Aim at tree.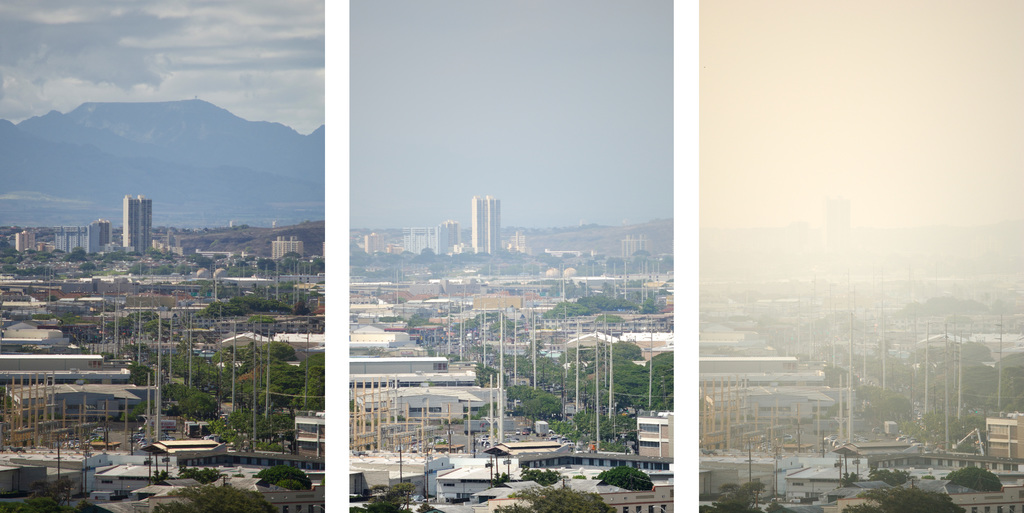
Aimed at left=607, top=356, right=680, bottom=413.
